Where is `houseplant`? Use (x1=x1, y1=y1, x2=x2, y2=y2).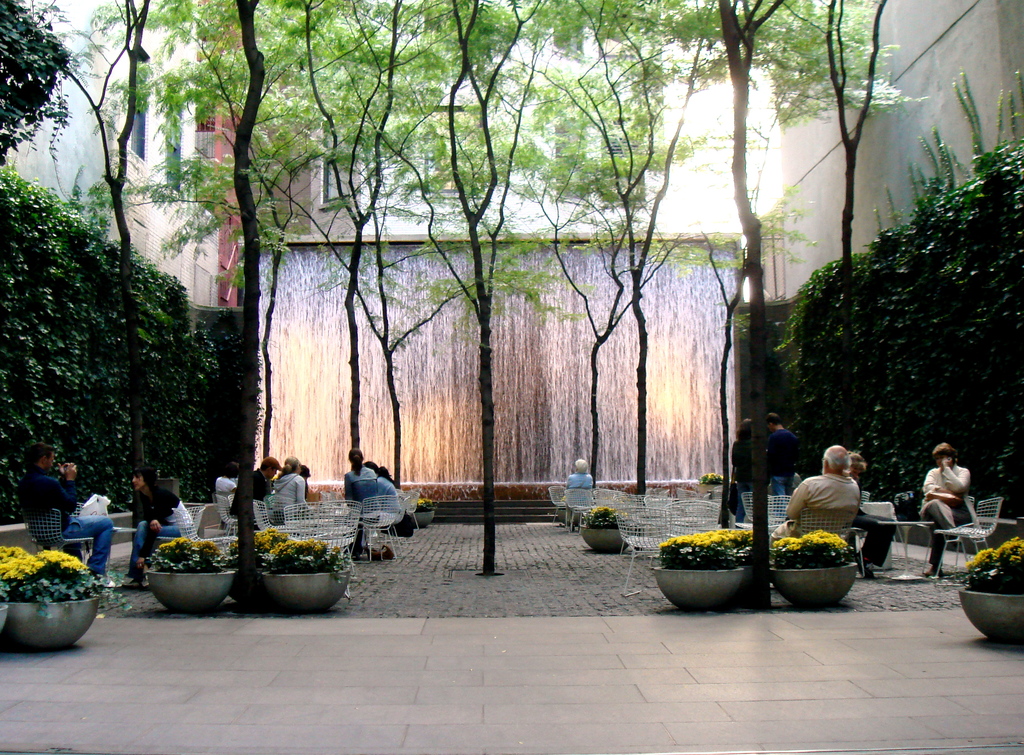
(x1=414, y1=498, x2=442, y2=529).
